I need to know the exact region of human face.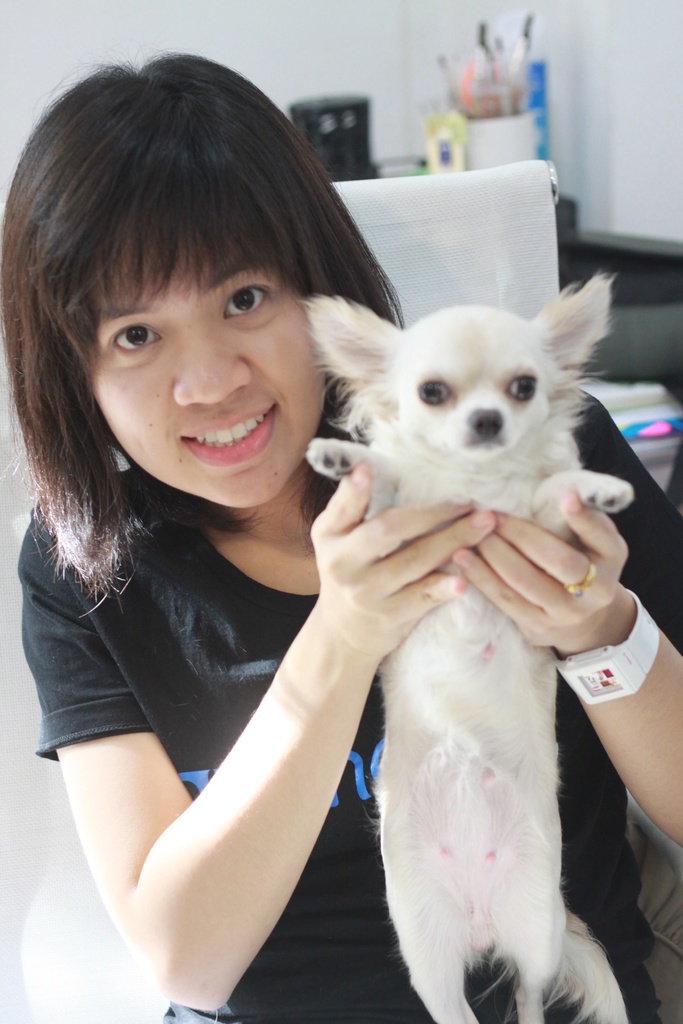
Region: pyautogui.locateOnScreen(72, 211, 332, 510).
